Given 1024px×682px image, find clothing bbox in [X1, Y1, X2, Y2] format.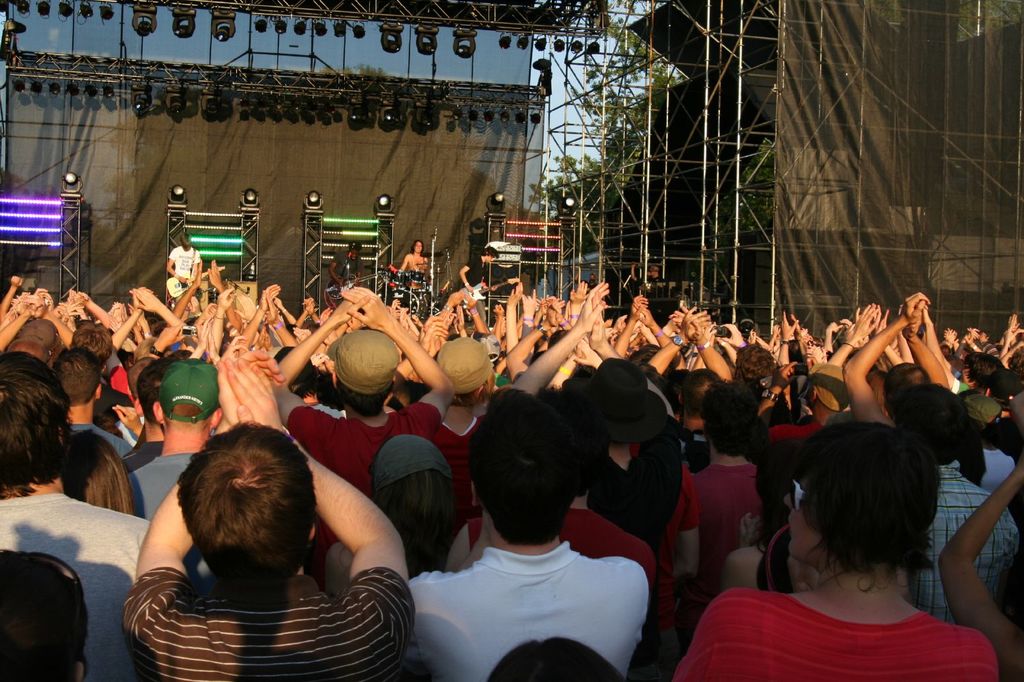
[333, 250, 369, 292].
